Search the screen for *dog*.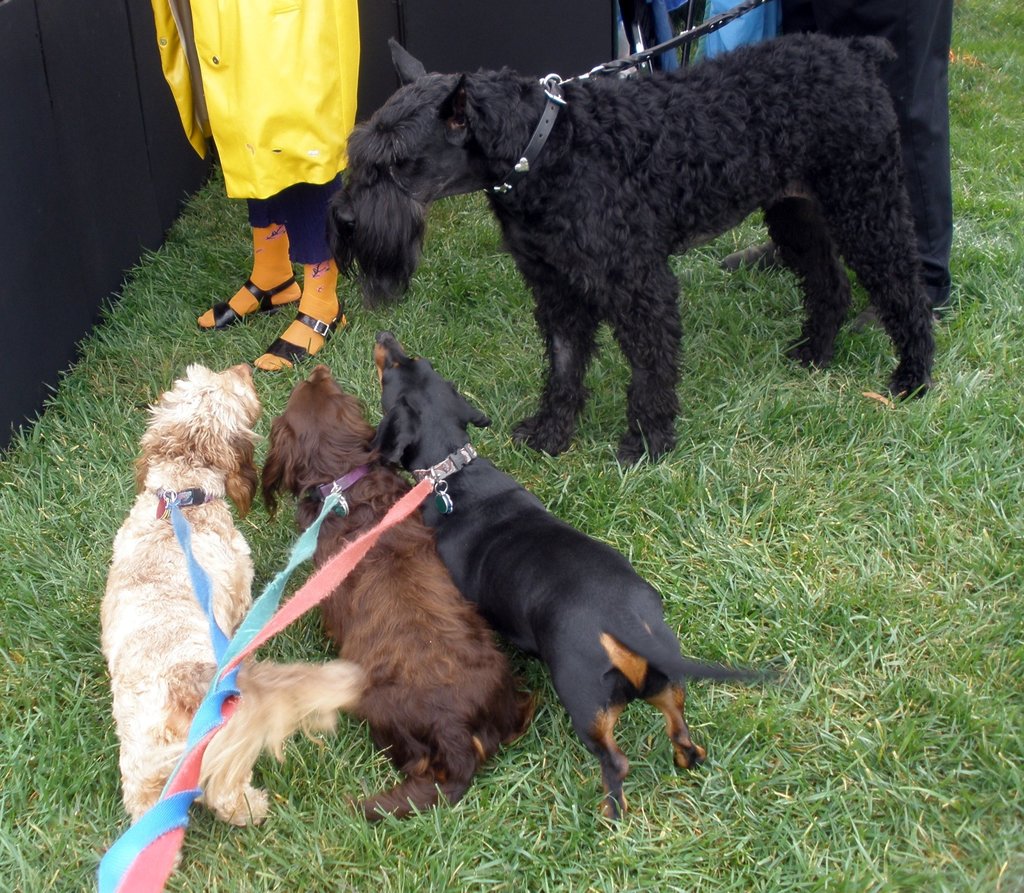
Found at 257 367 538 821.
